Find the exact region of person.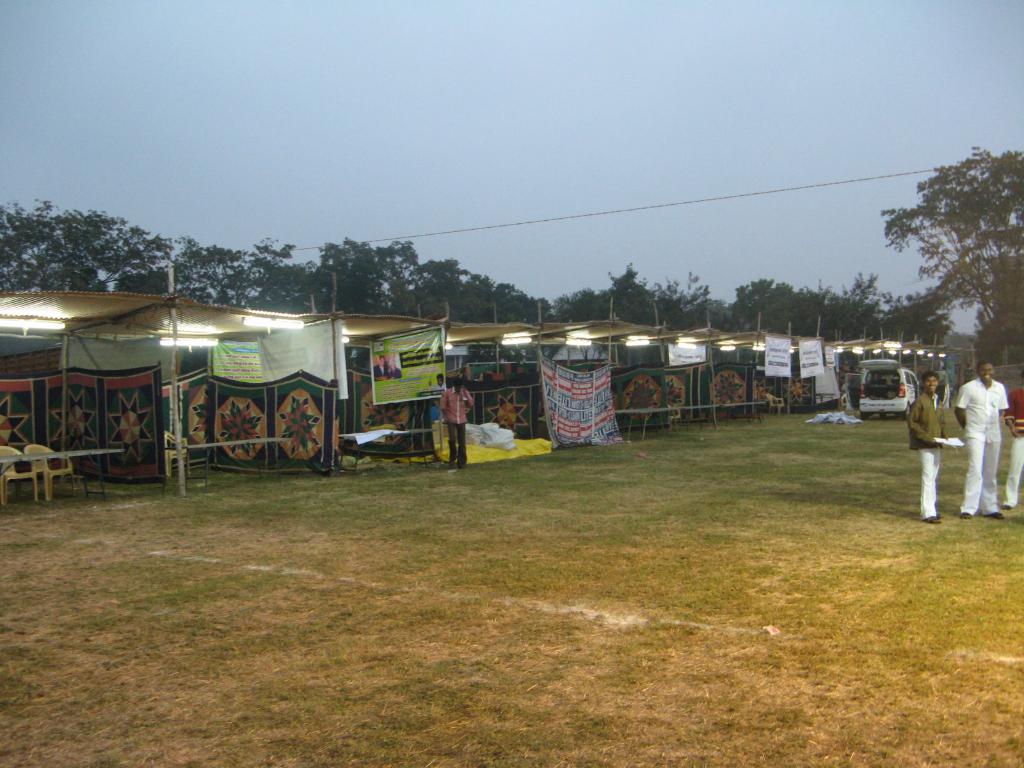
Exact region: detection(933, 375, 995, 519).
